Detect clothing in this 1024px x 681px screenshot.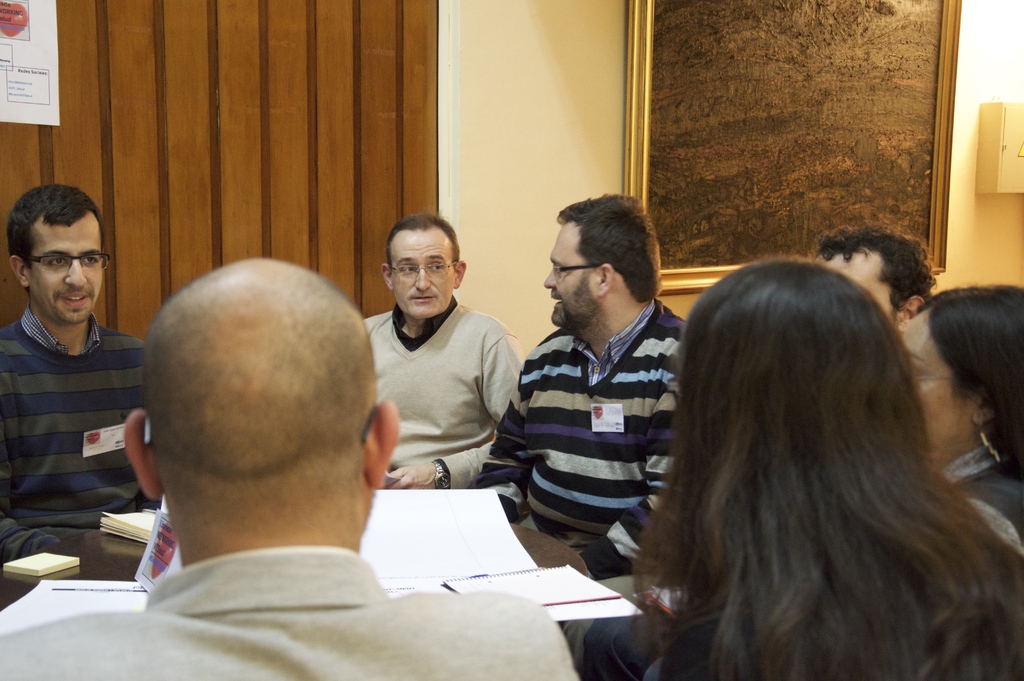
Detection: (0, 308, 166, 568).
